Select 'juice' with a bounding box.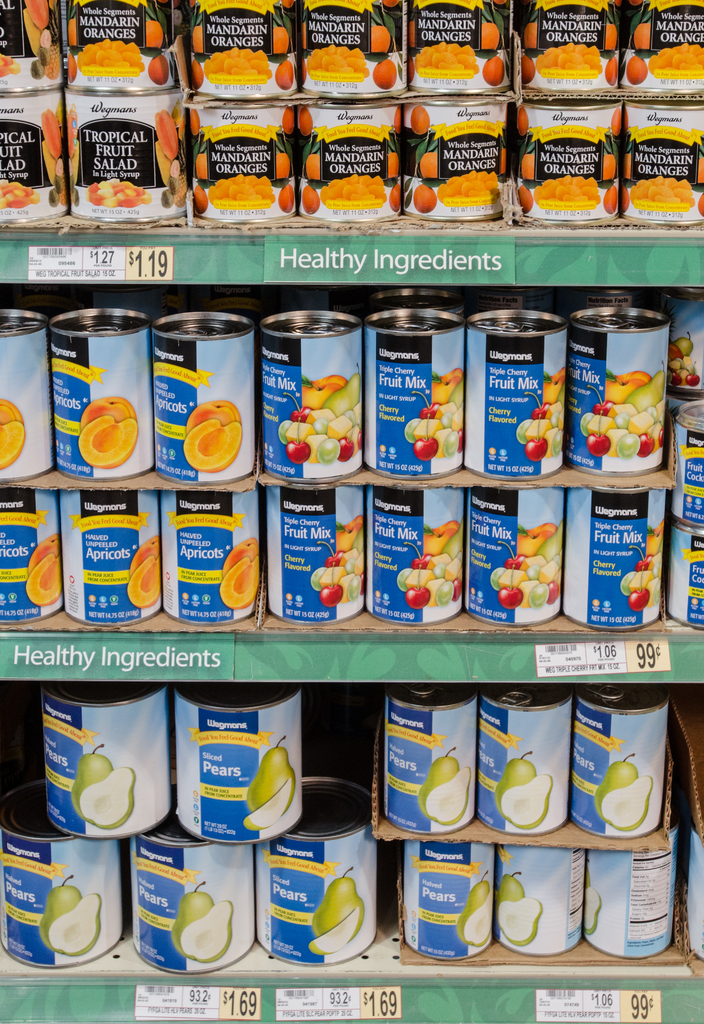
362, 307, 465, 481.
